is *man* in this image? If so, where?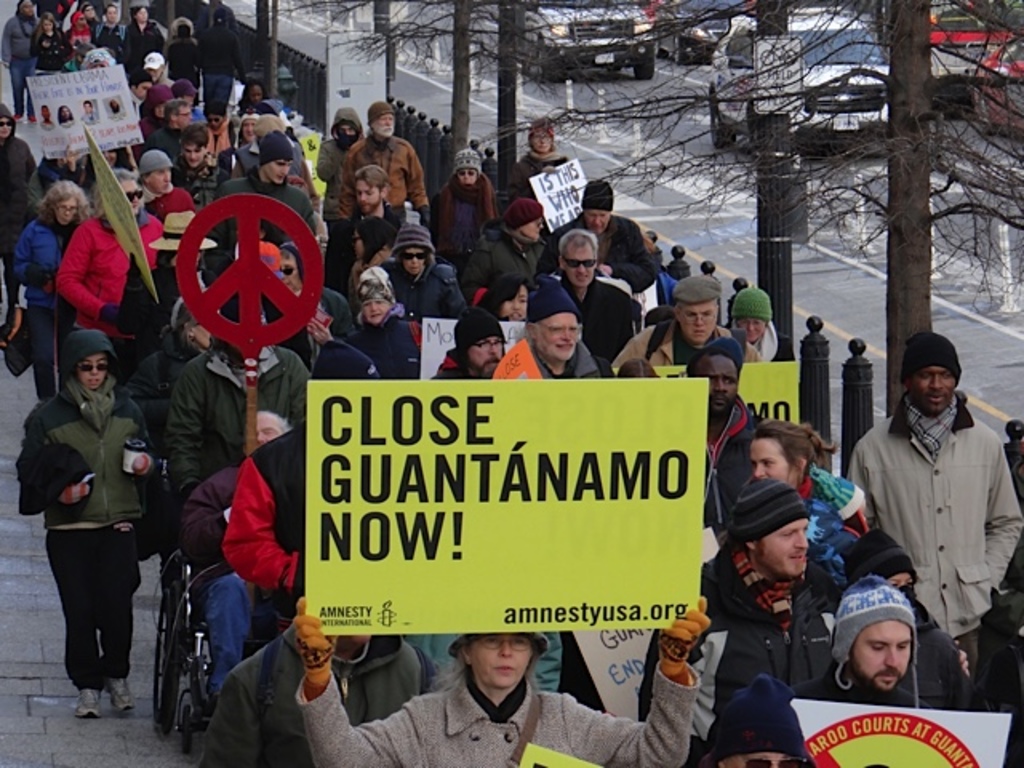
Yes, at BBox(202, 6, 246, 122).
